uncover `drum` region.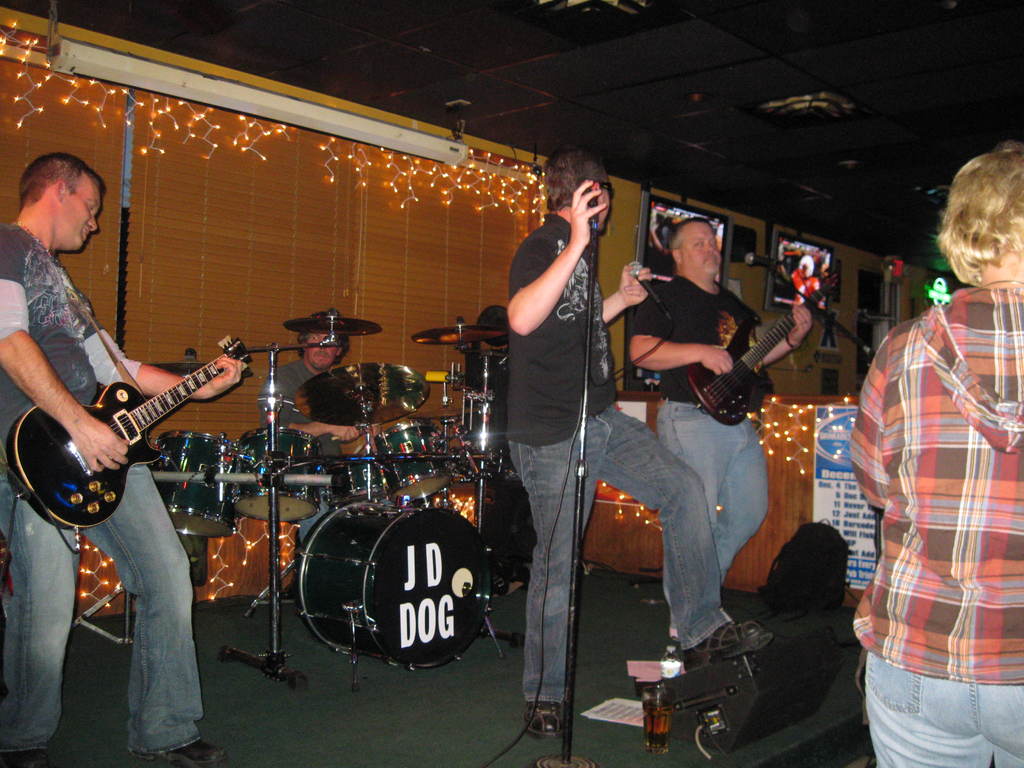
Uncovered: locate(341, 459, 382, 500).
